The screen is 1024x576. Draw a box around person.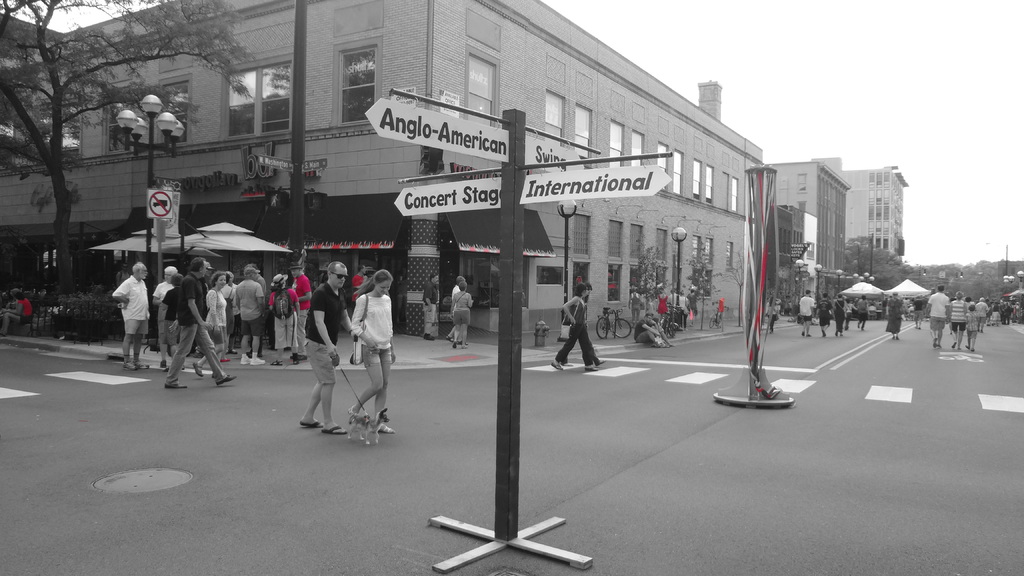
pyautogui.locateOnScreen(353, 264, 369, 303).
